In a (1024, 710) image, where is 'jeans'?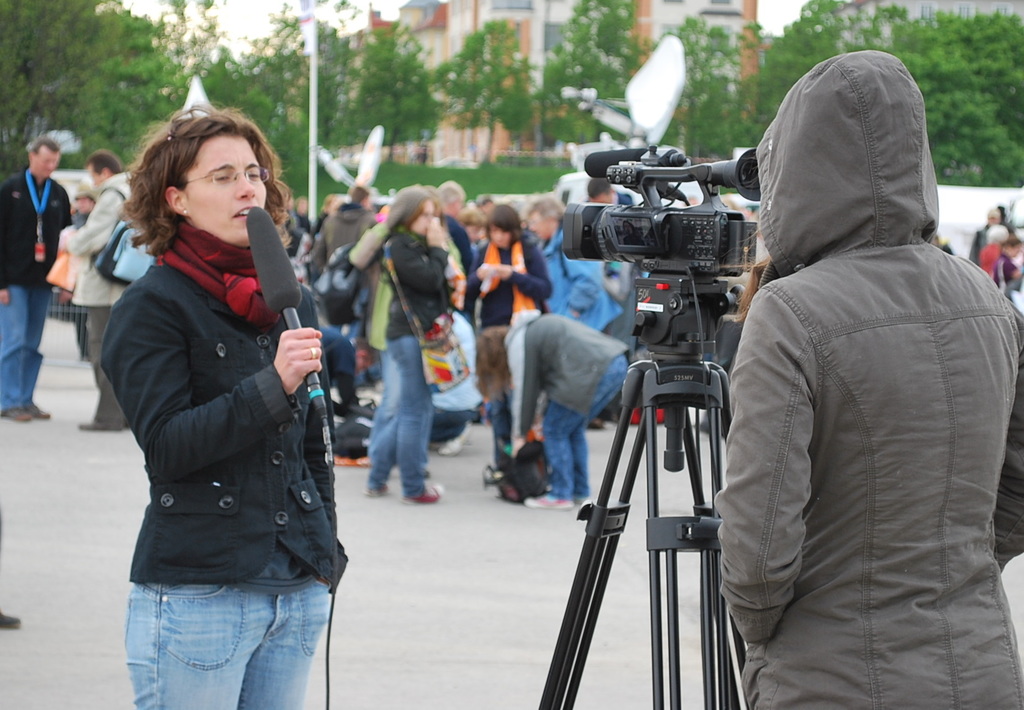
[84,305,131,431].
